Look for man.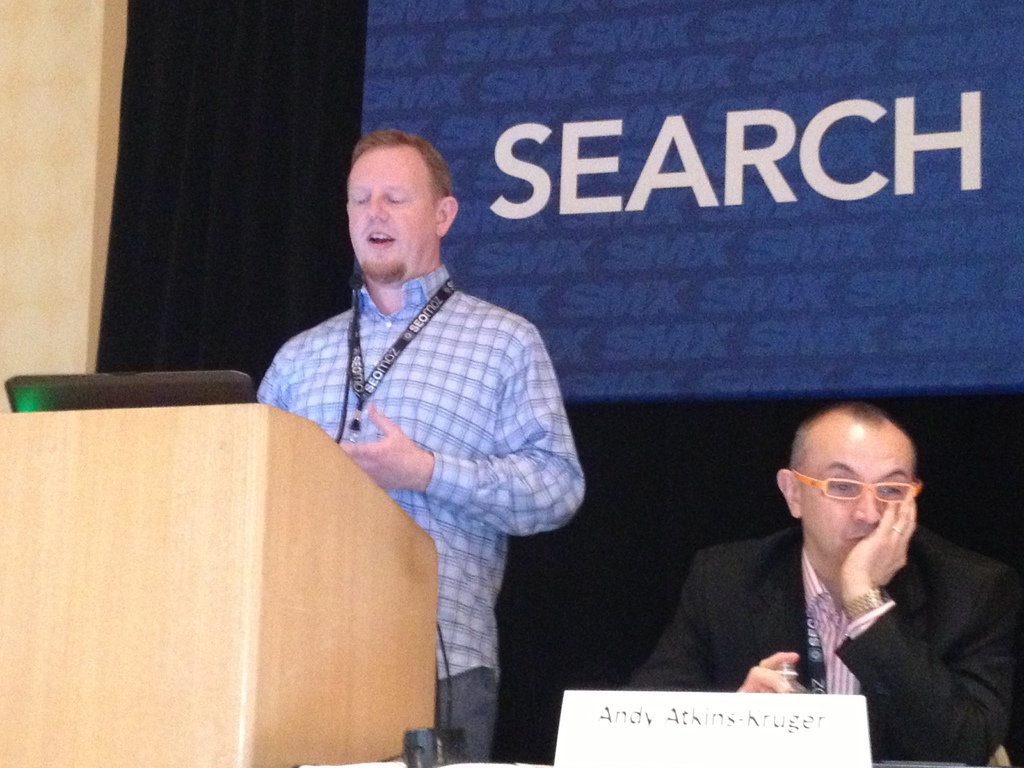
Found: bbox=[255, 131, 583, 764].
